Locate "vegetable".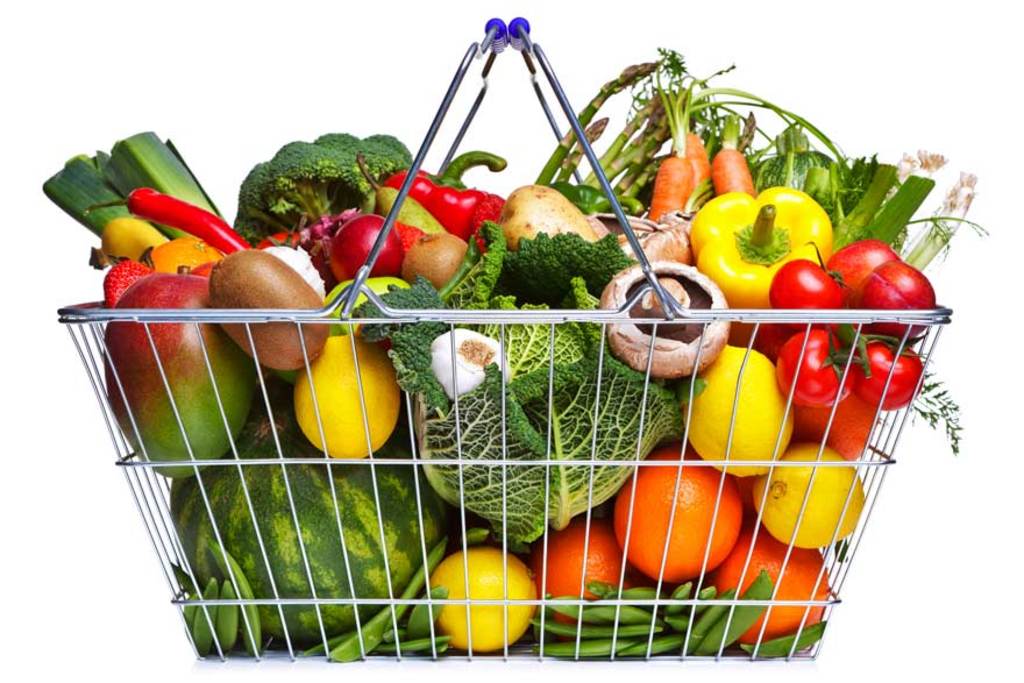
Bounding box: crop(297, 330, 398, 455).
